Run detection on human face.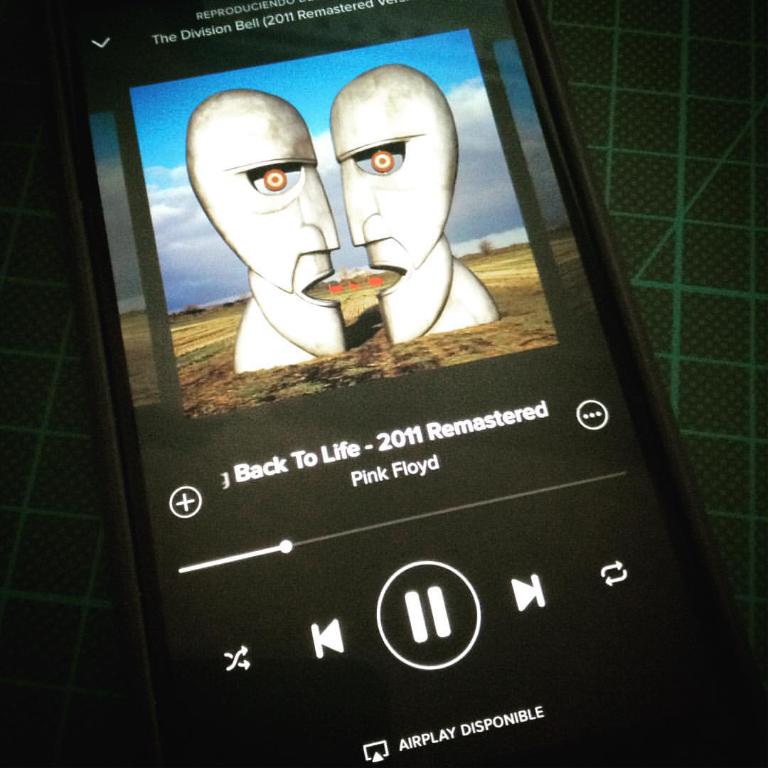
Result: detection(210, 105, 341, 294).
